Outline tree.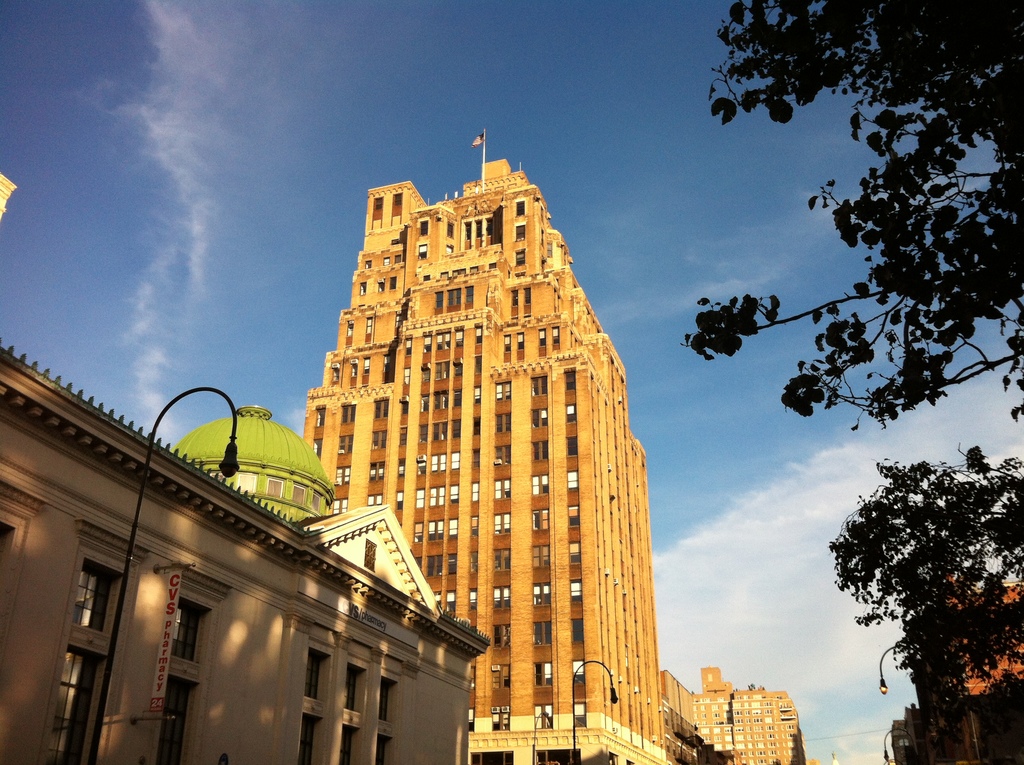
Outline: (left=817, top=419, right=1013, bottom=738).
